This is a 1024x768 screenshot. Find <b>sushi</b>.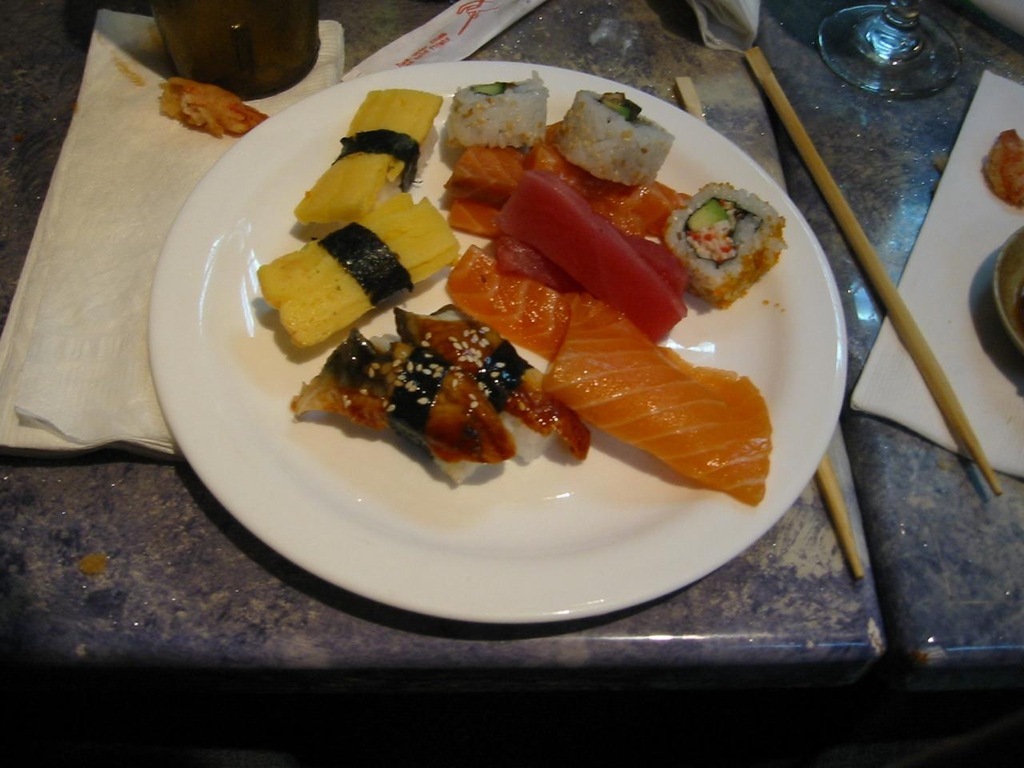
Bounding box: Rect(392, 308, 584, 467).
